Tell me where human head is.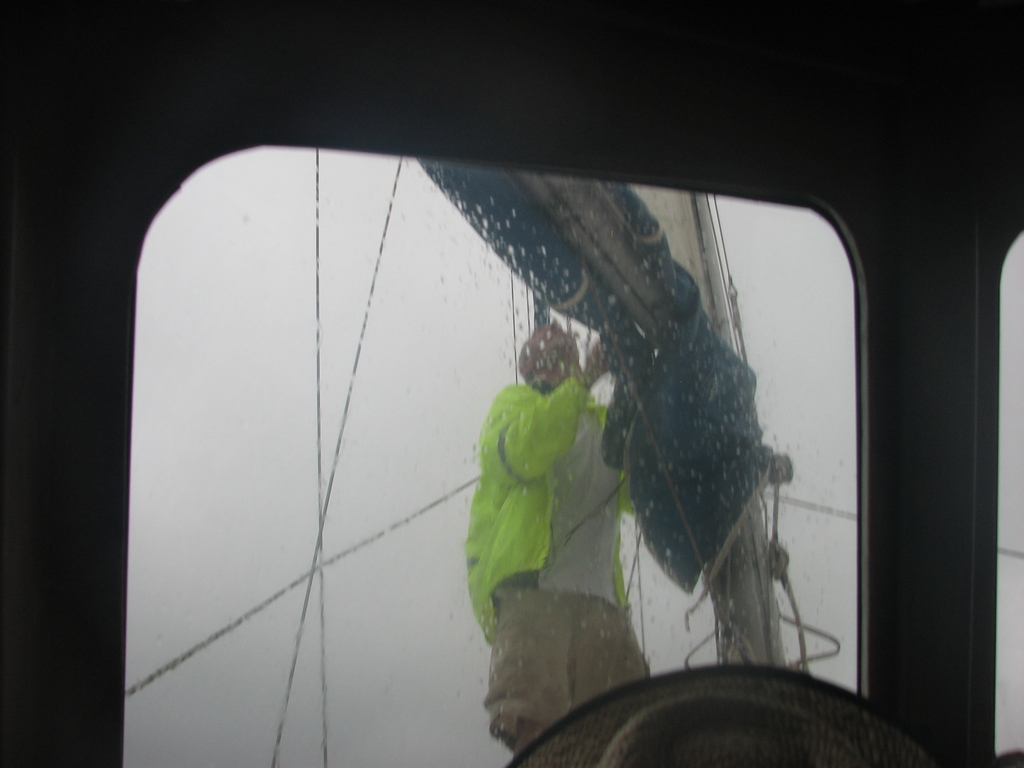
human head is at (left=511, top=325, right=596, bottom=406).
